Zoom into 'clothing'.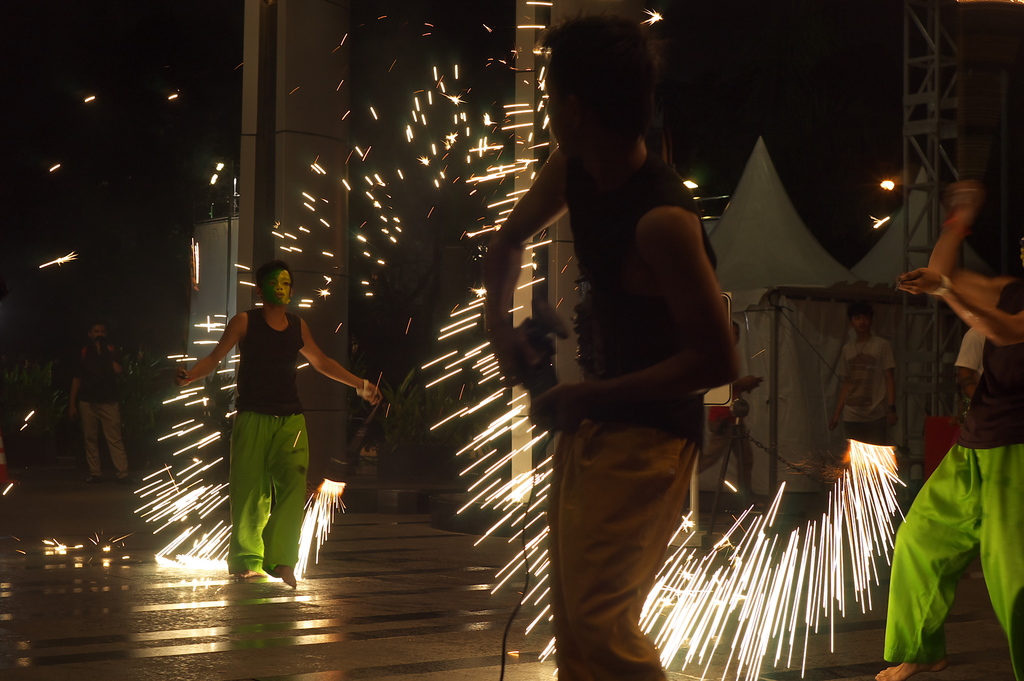
Zoom target: 67,334,119,402.
